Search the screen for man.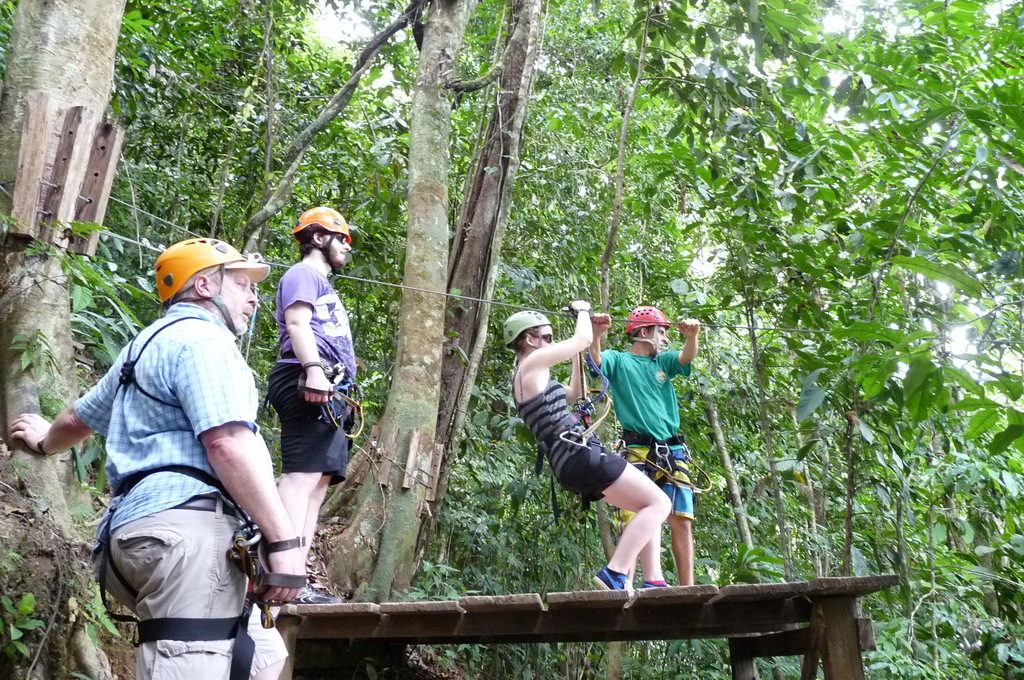
Found at (left=593, top=305, right=702, bottom=574).
